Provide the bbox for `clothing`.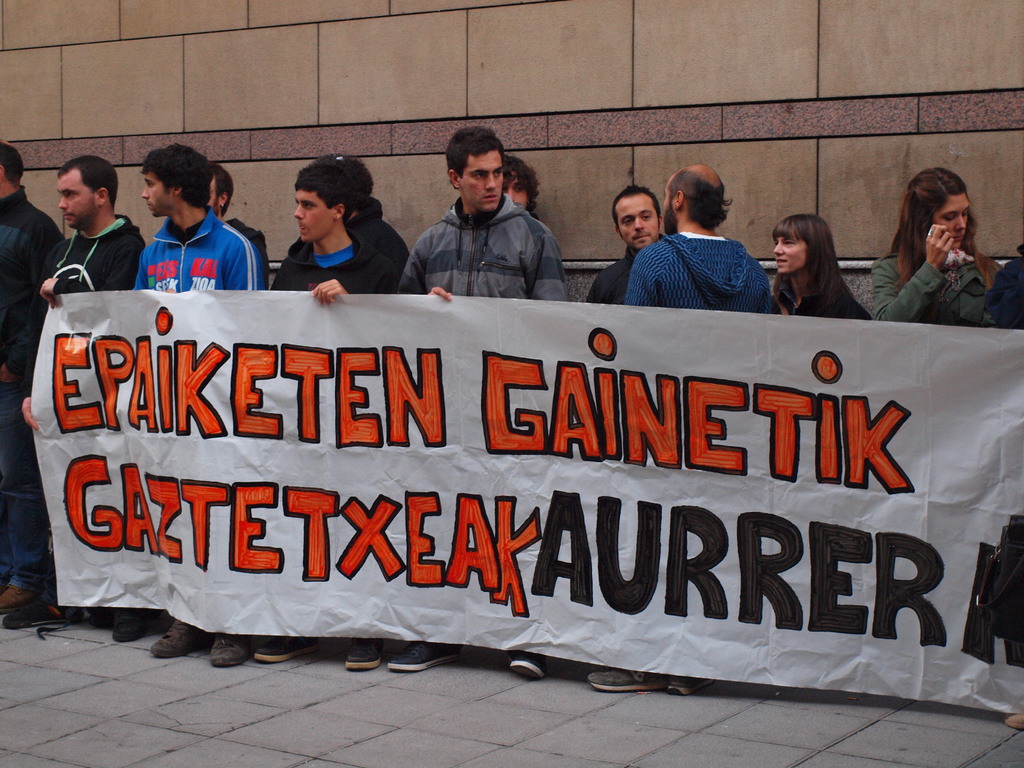
[x1=986, y1=244, x2=1023, y2=328].
